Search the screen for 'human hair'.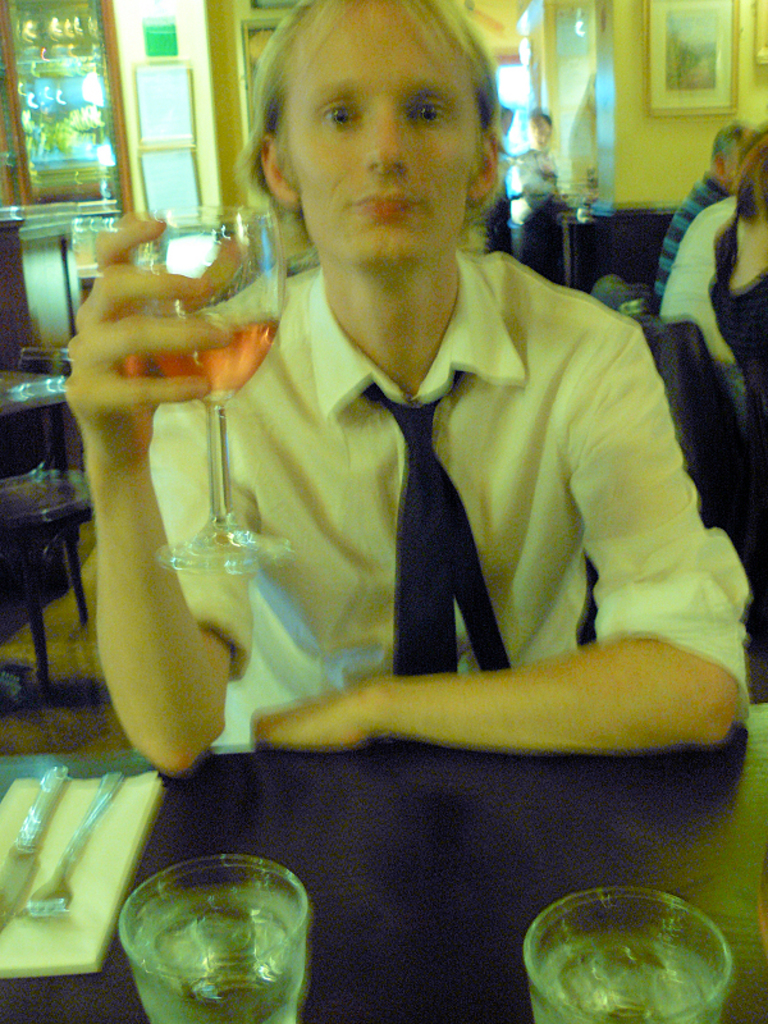
Found at {"left": 531, "top": 105, "right": 554, "bottom": 132}.
